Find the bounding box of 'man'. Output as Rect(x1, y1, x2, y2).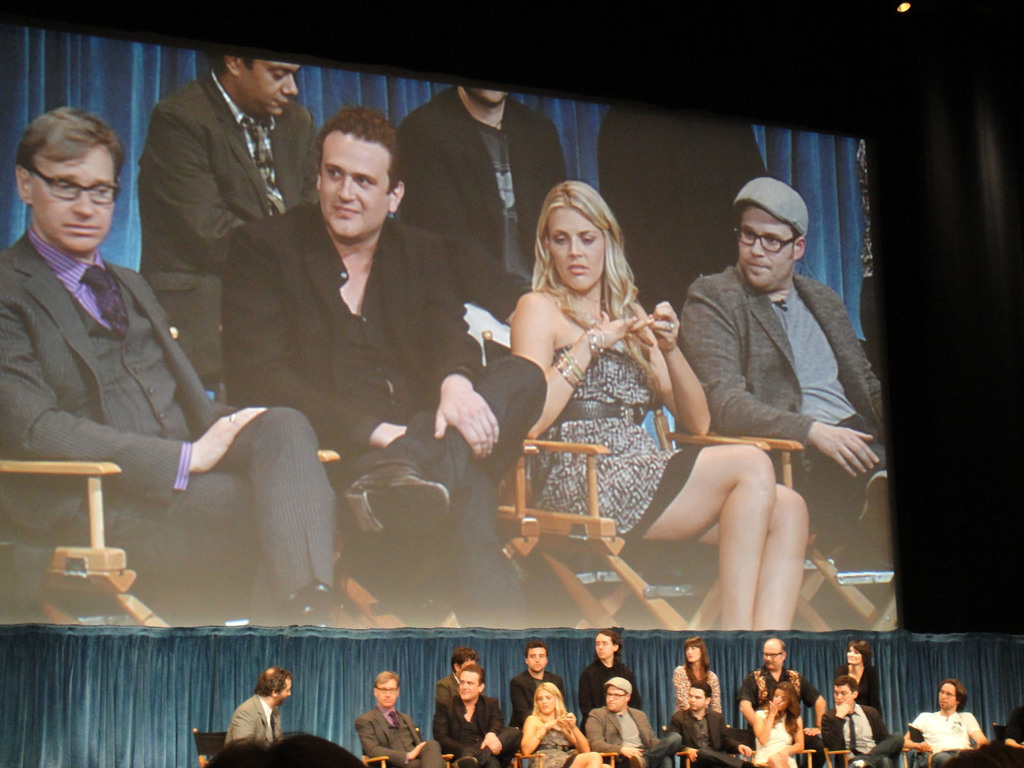
Rect(573, 628, 642, 732).
